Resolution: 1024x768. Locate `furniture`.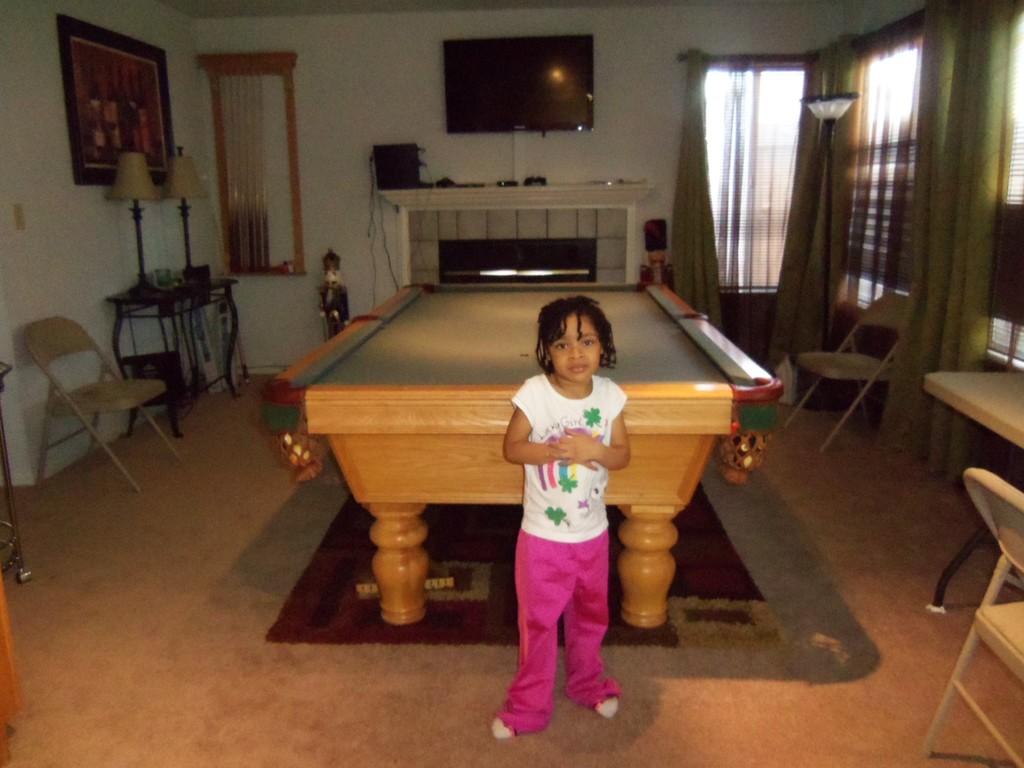
locate(105, 275, 240, 441).
